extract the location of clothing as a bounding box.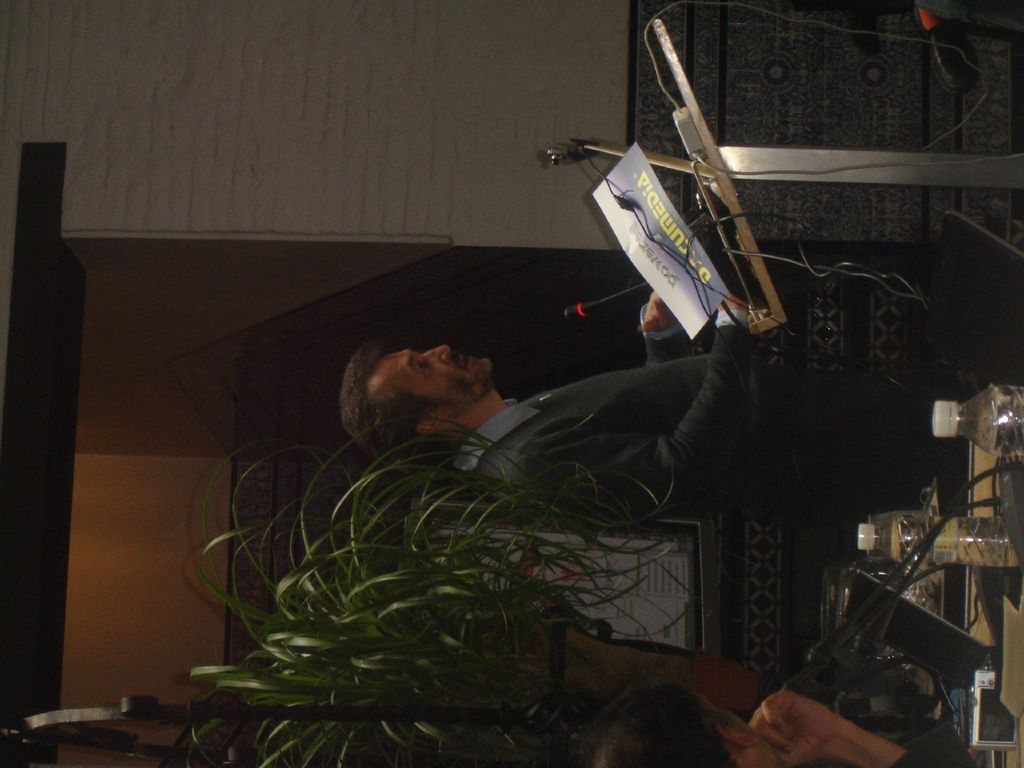
box=[446, 300, 968, 520].
